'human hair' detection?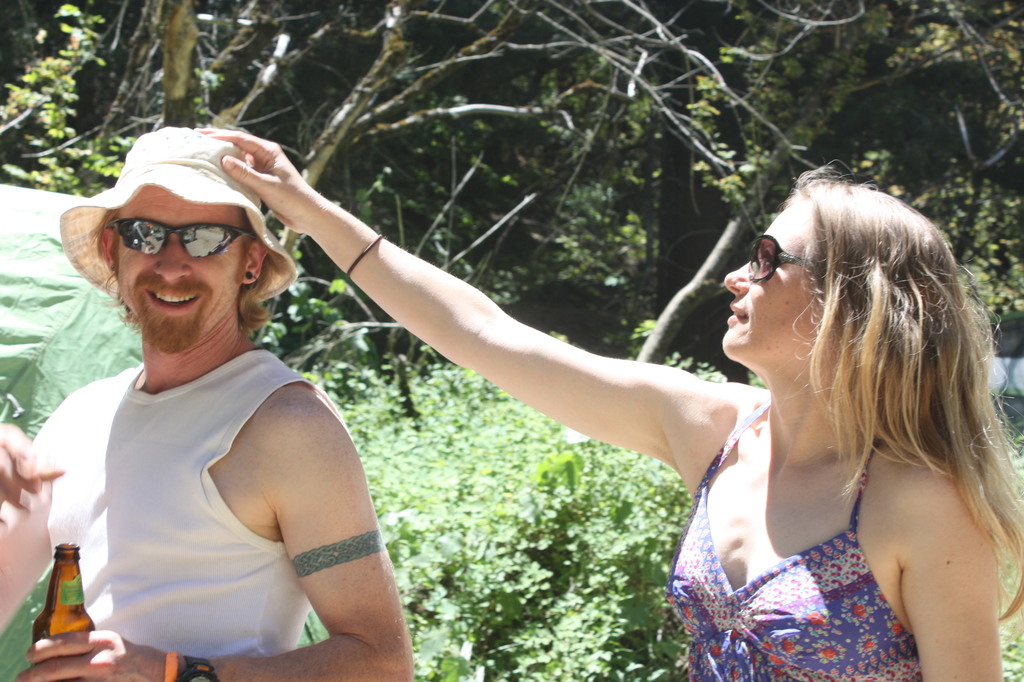
rect(87, 209, 275, 336)
